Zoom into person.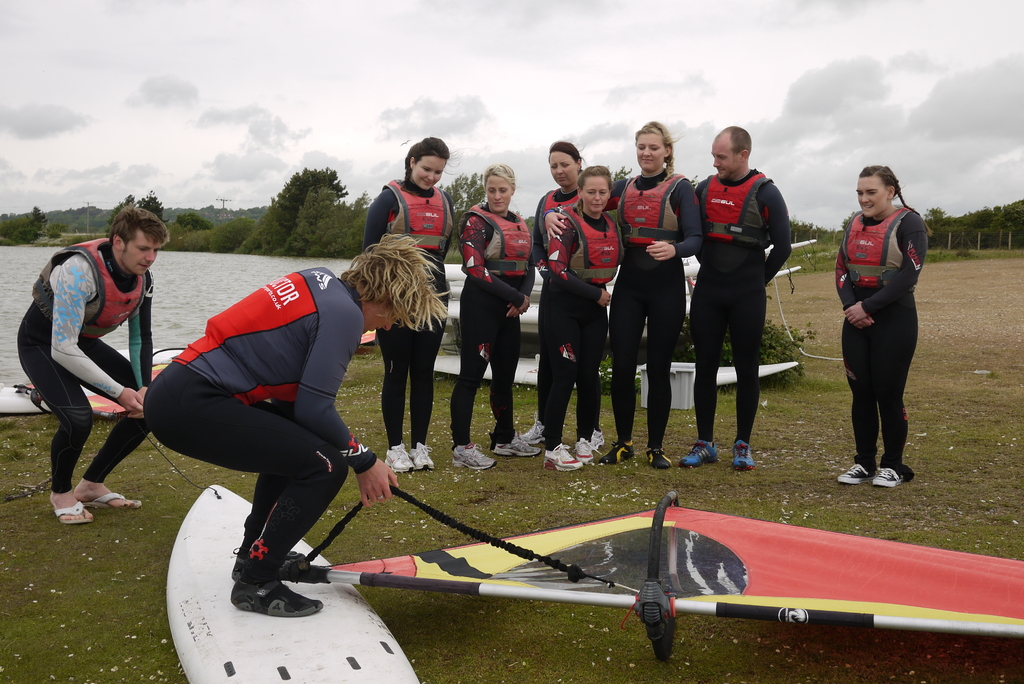
Zoom target: BBox(543, 119, 705, 474).
